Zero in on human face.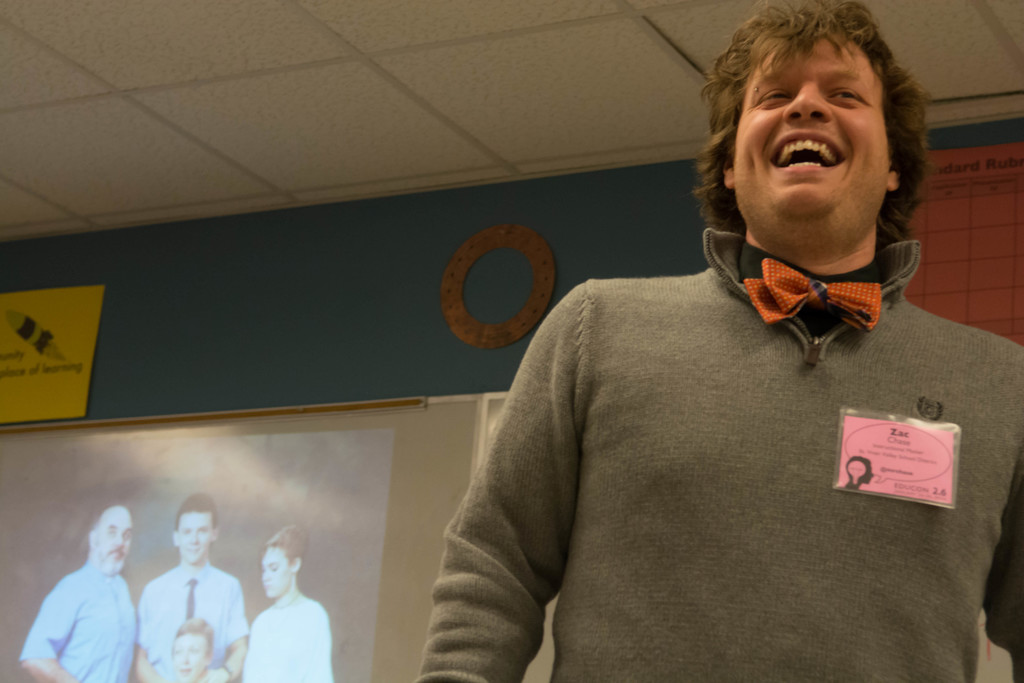
Zeroed in: 732, 45, 890, 209.
